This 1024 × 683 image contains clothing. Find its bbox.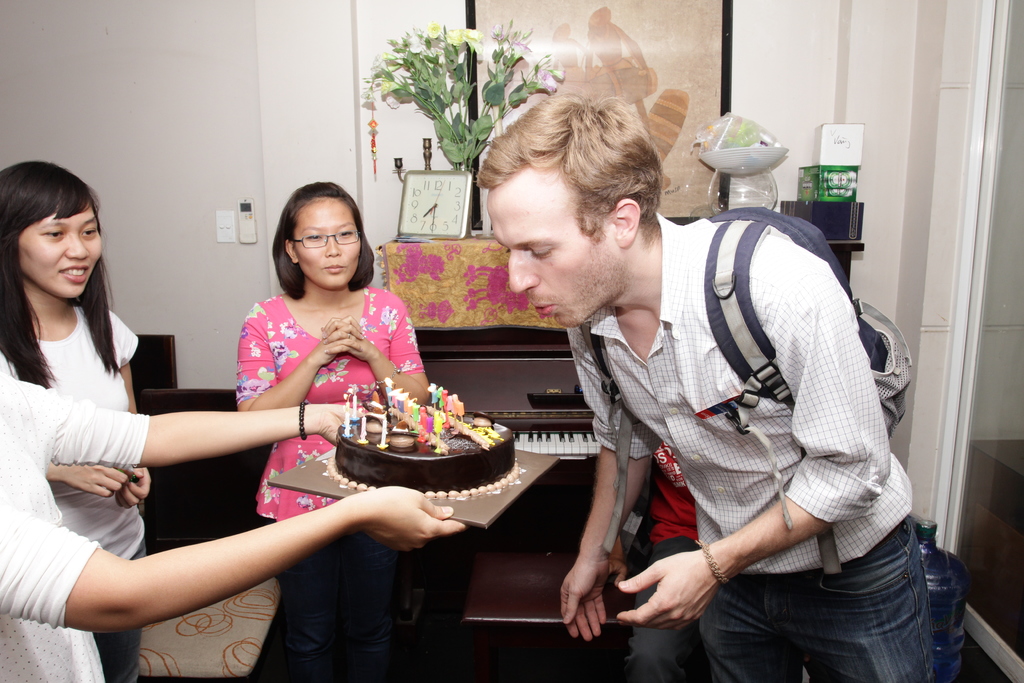
rect(230, 283, 453, 682).
